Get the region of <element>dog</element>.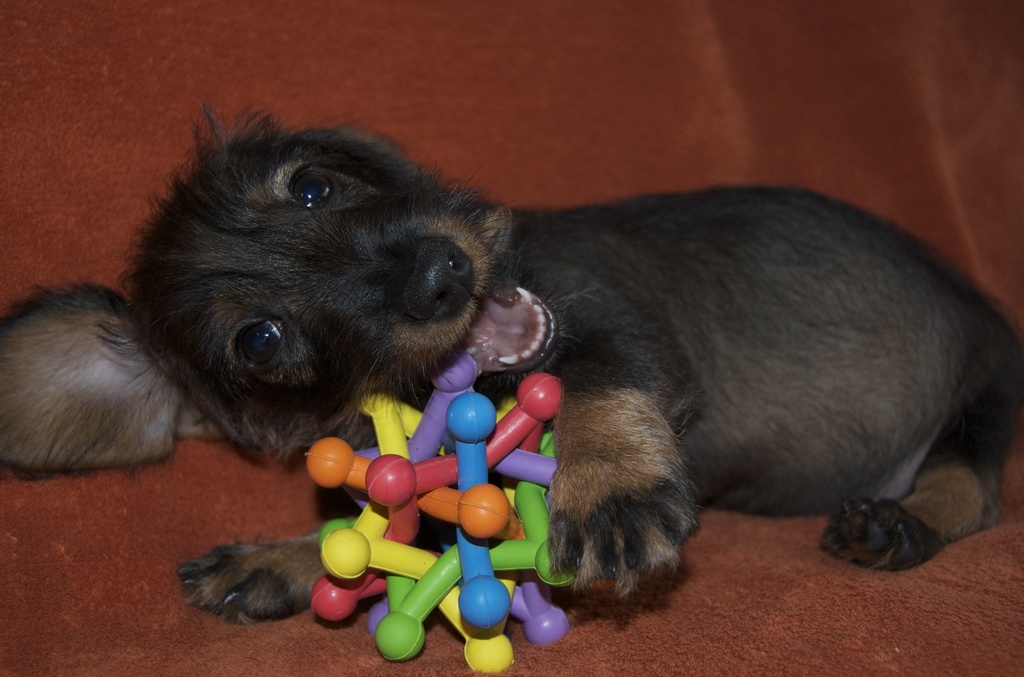
Rect(0, 101, 1023, 628).
